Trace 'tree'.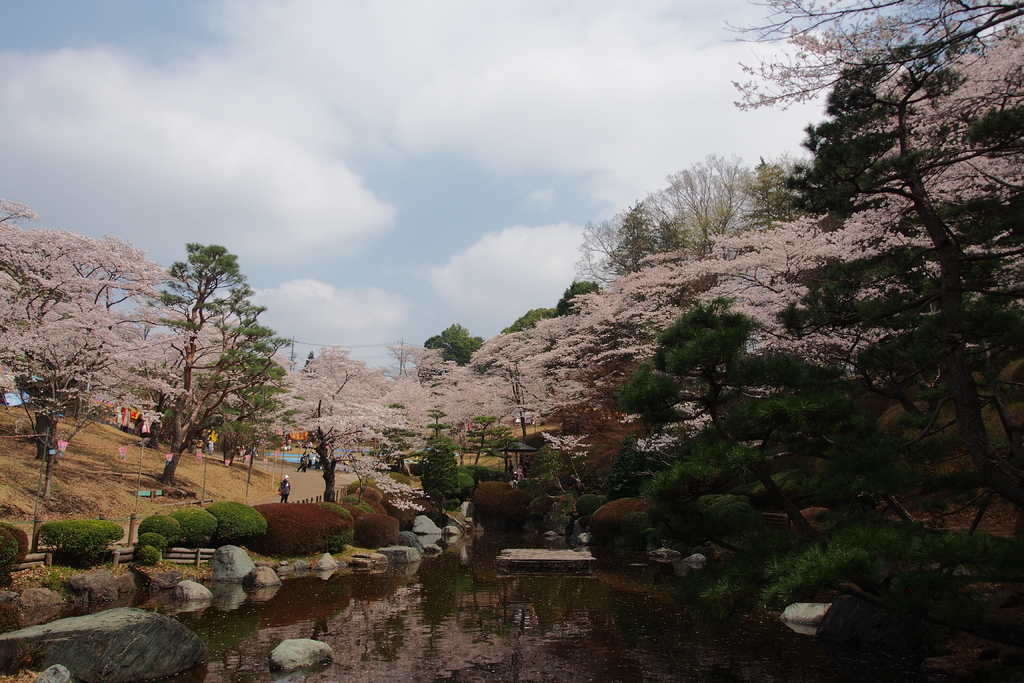
Traced to x1=428 y1=324 x2=477 y2=372.
